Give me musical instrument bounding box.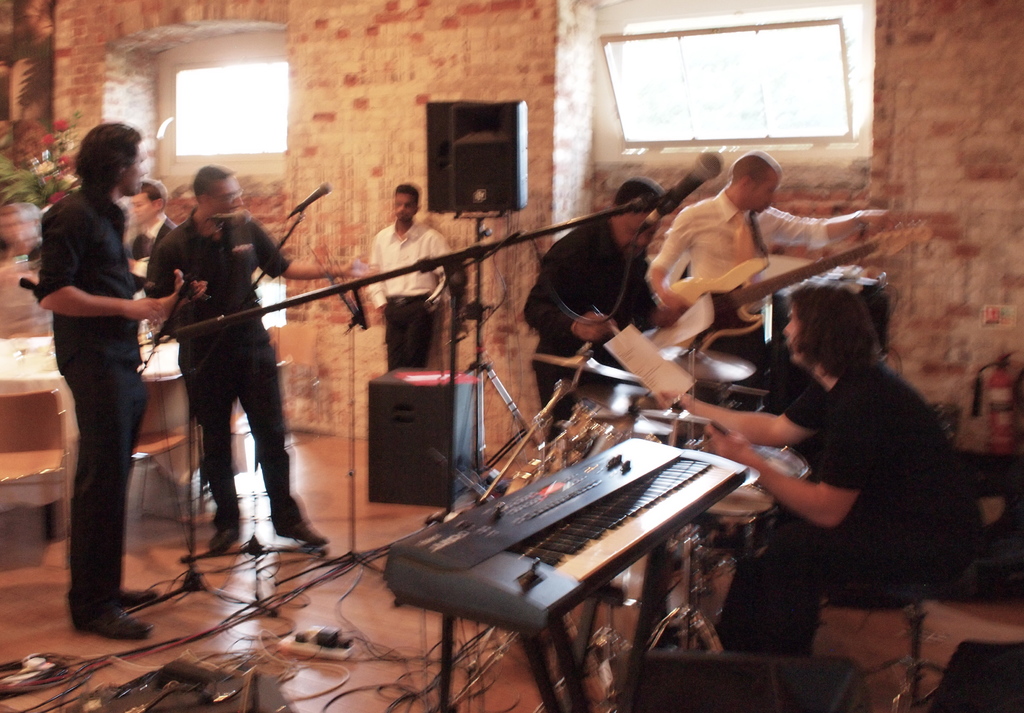
527, 354, 655, 385.
